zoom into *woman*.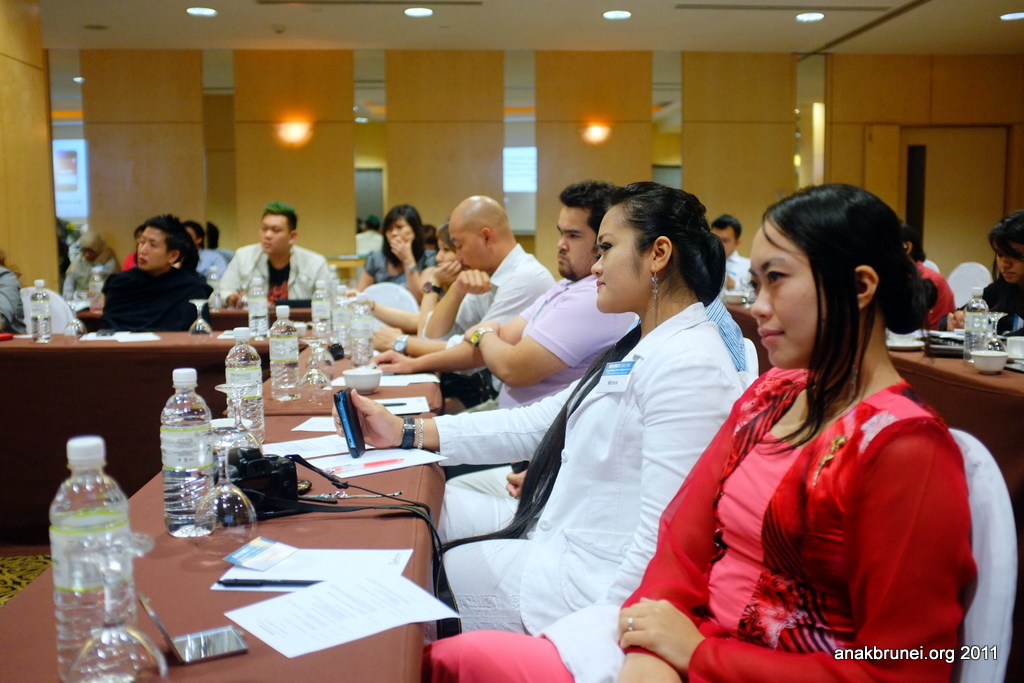
Zoom target: bbox=(422, 181, 741, 646).
